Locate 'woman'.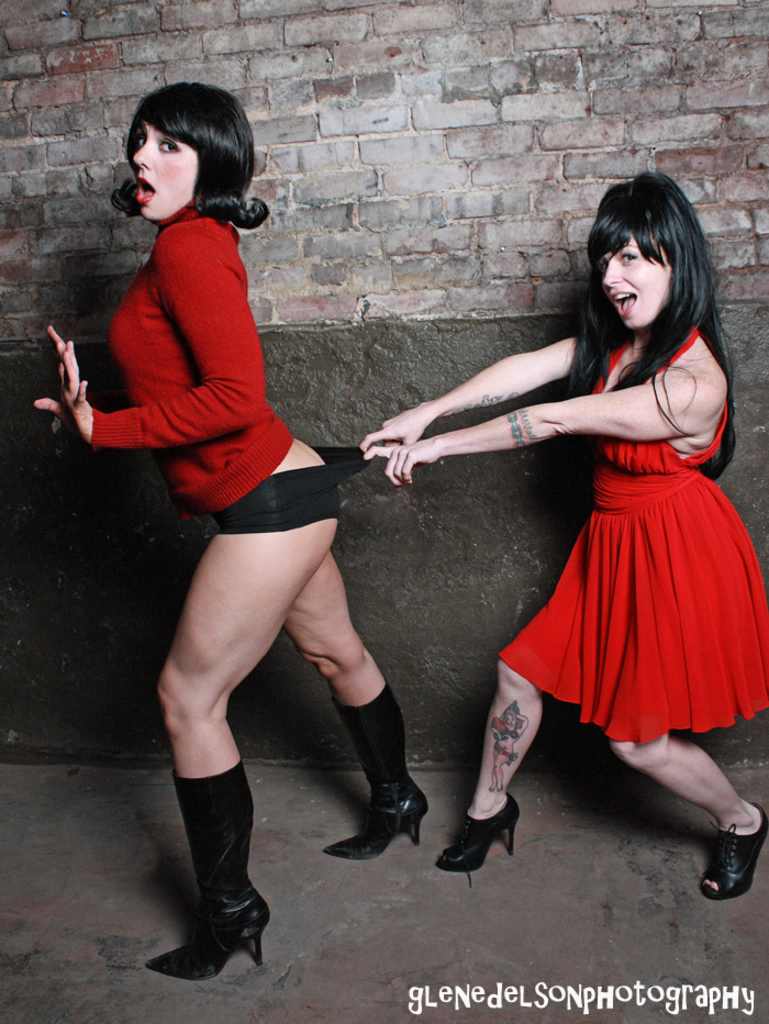
Bounding box: detection(31, 76, 431, 982).
